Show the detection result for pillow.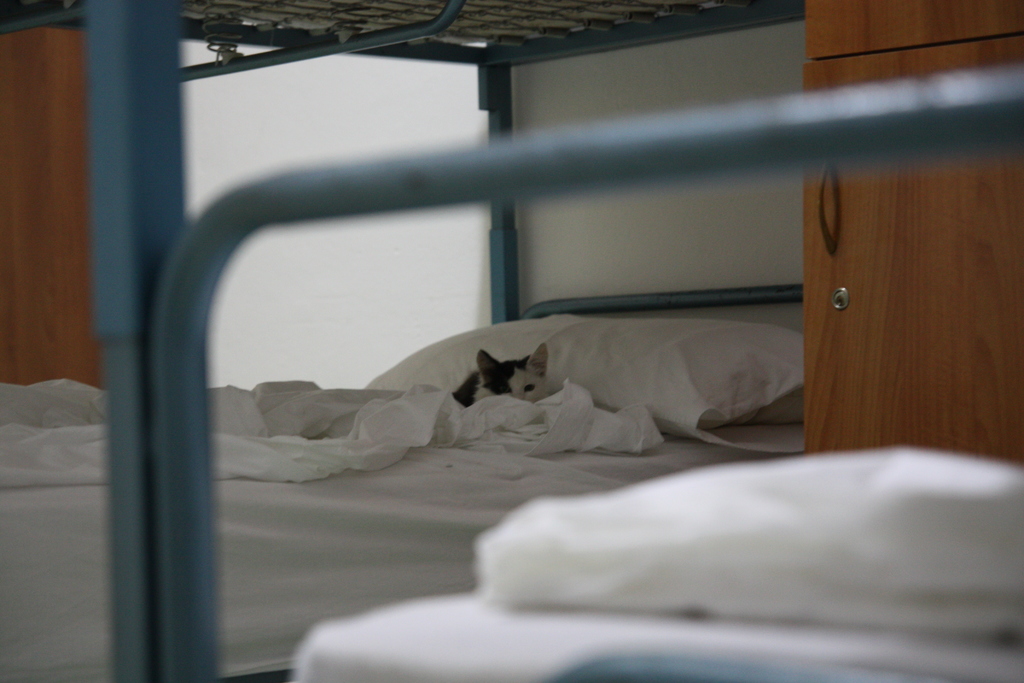
x1=367, y1=308, x2=822, y2=444.
